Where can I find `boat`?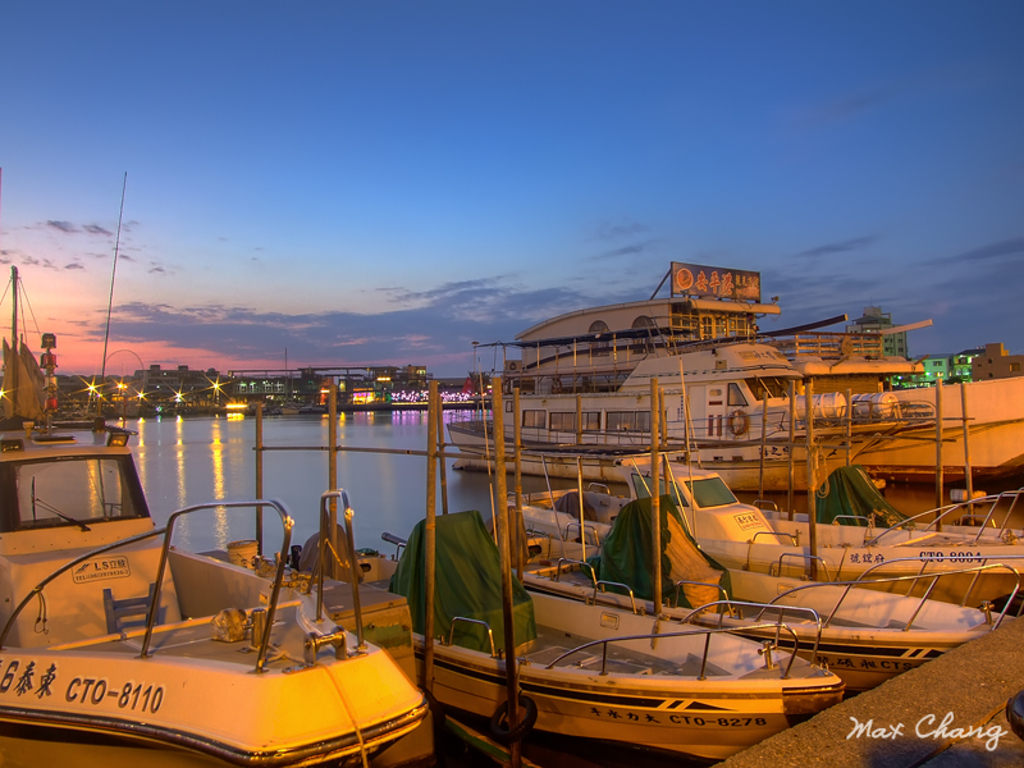
You can find it at <box>568,426,1011,664</box>.
